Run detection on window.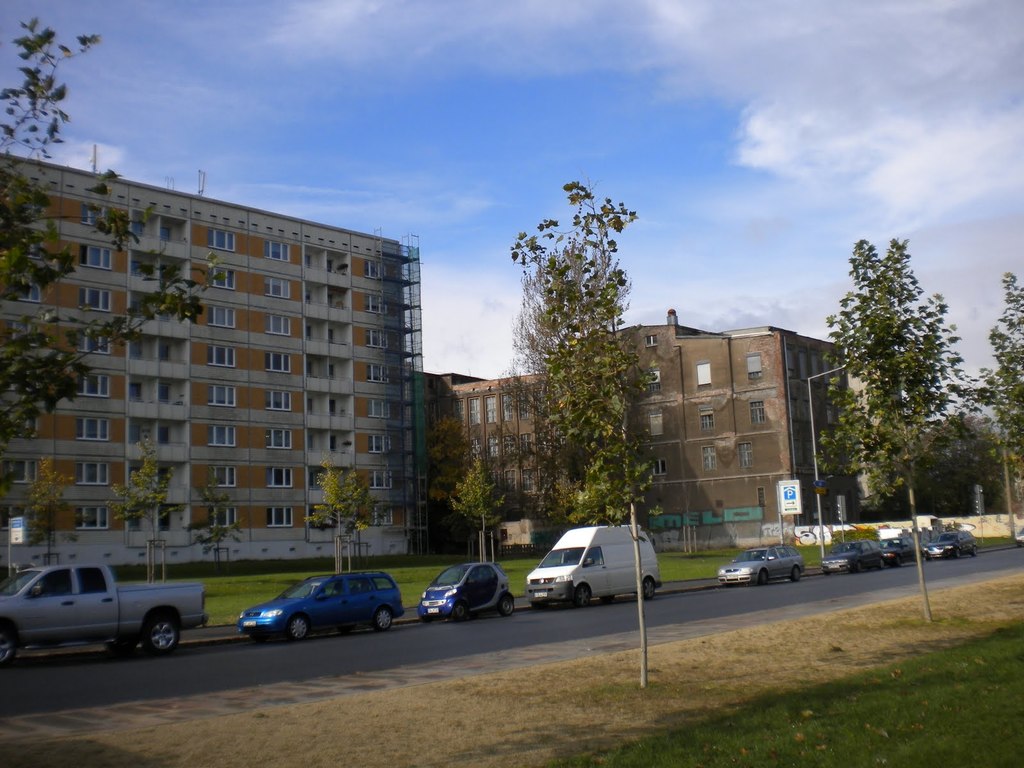
Result: 646,458,670,479.
